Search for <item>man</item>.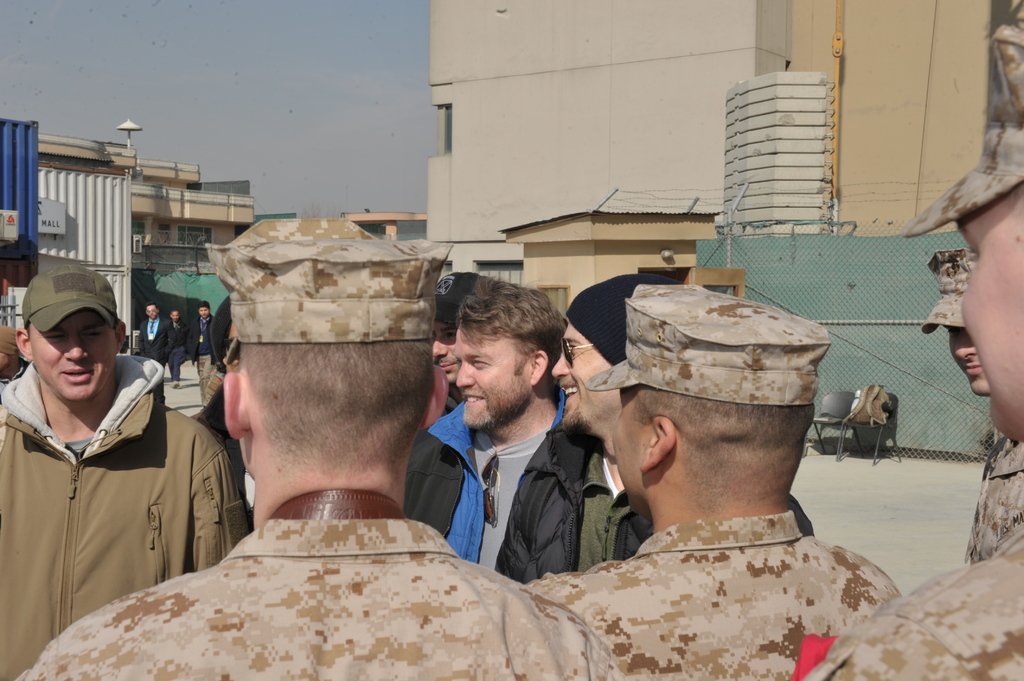
Found at l=156, t=303, r=186, b=376.
